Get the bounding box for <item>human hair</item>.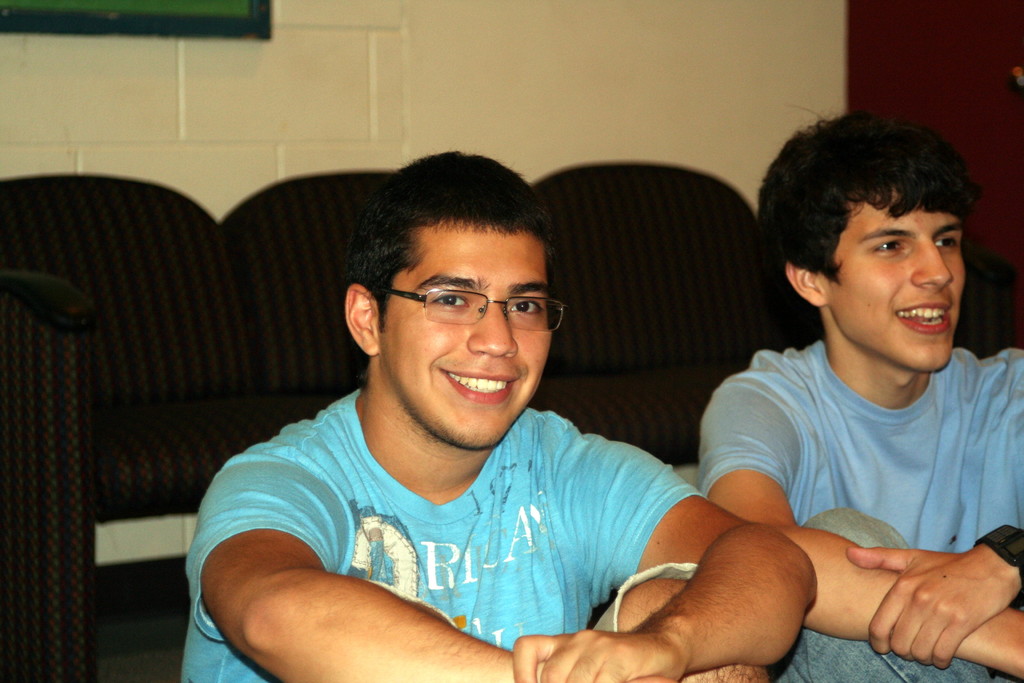
rect(349, 158, 570, 336).
